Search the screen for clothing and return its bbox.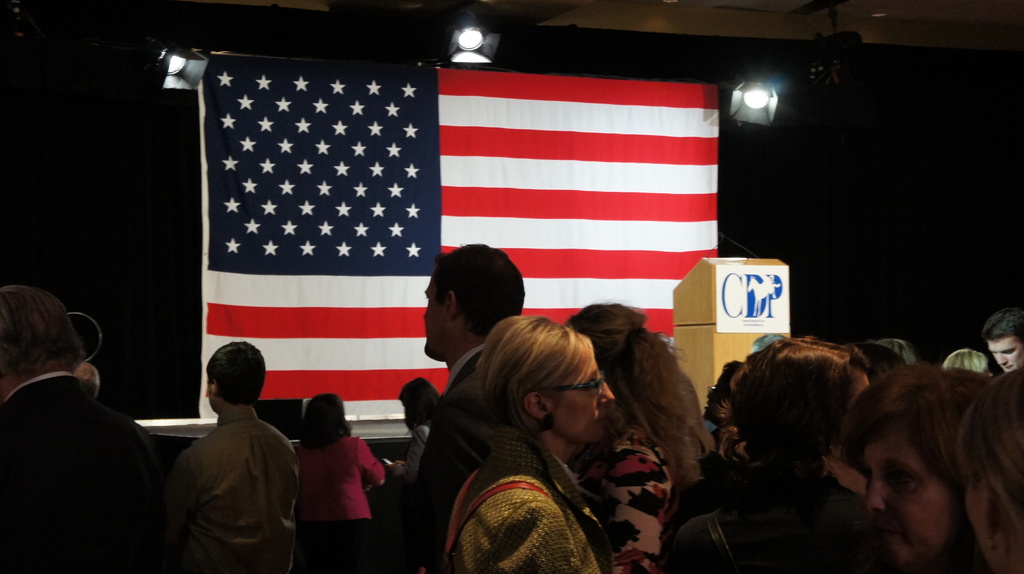
Found: box(296, 434, 396, 565).
